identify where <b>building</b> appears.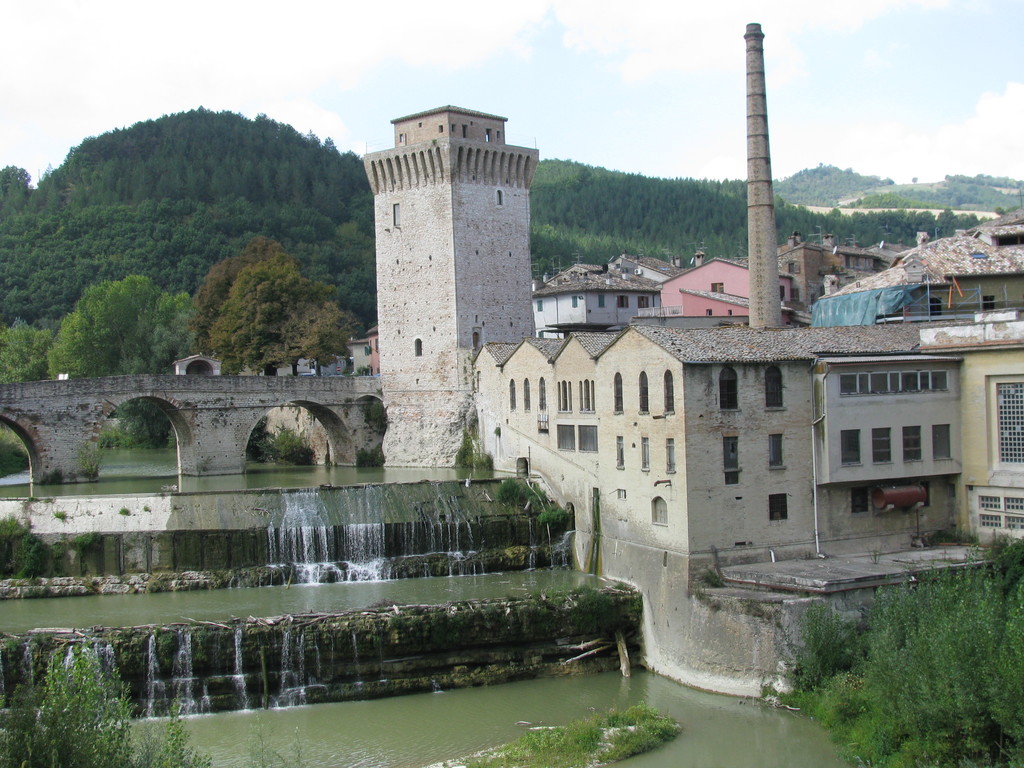
Appears at x1=538 y1=273 x2=659 y2=330.
